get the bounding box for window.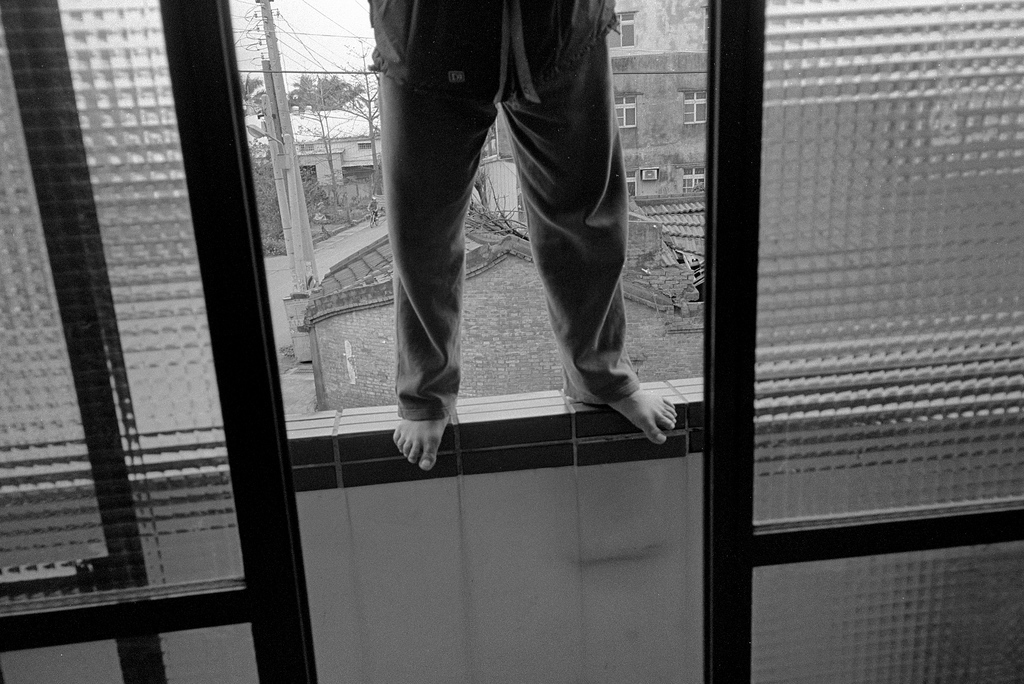
bbox=(616, 94, 637, 126).
